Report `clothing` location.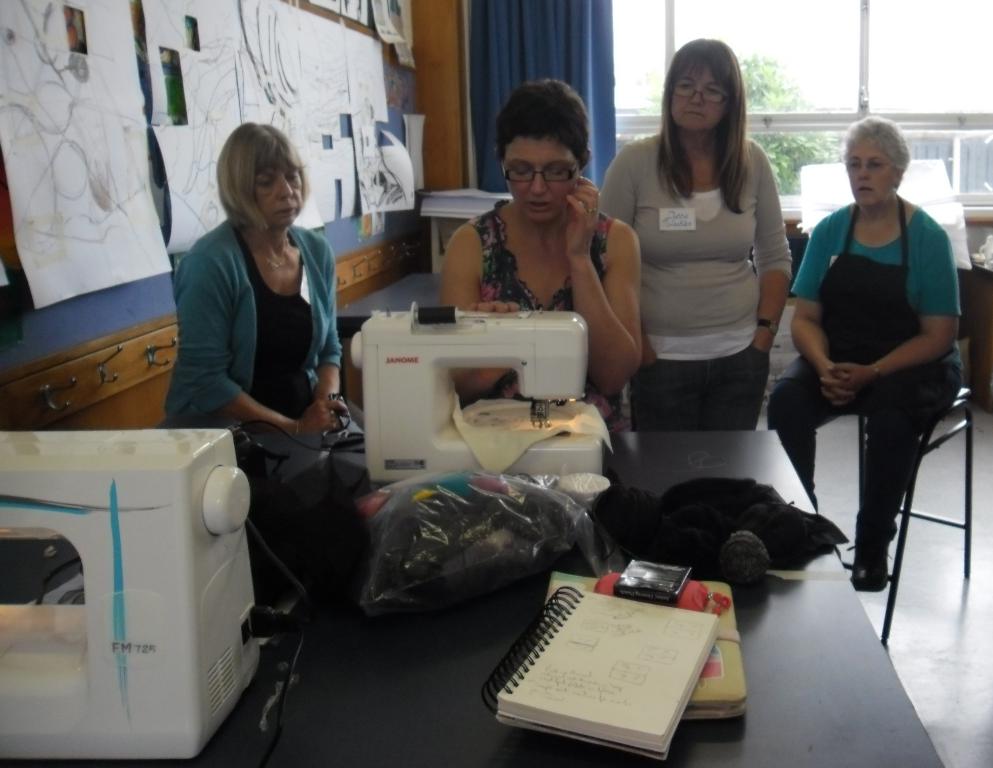
Report: box(782, 126, 974, 598).
